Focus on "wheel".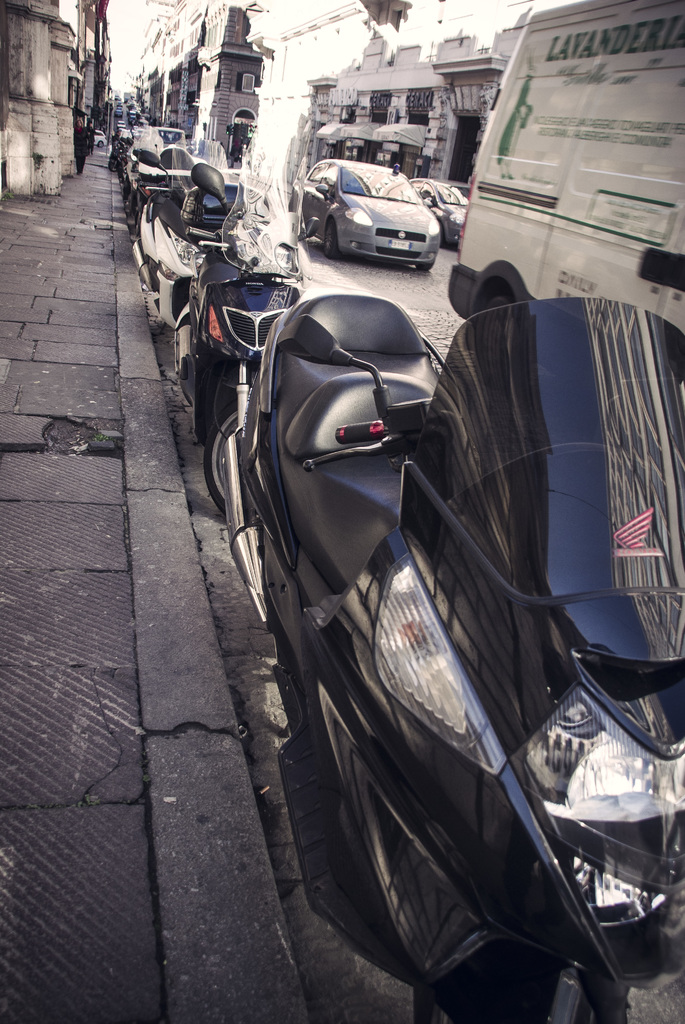
Focused at box=[205, 408, 242, 511].
